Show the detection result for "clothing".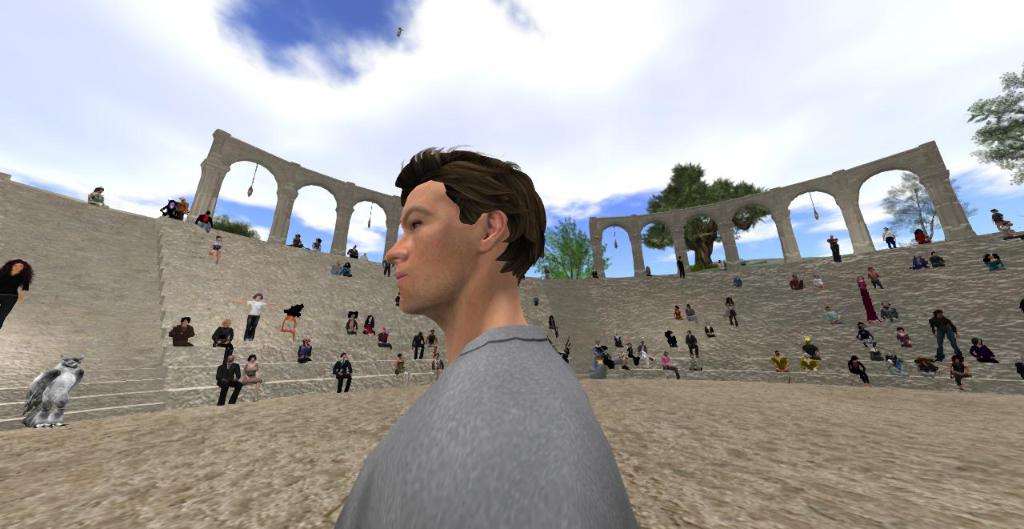
Rect(162, 202, 183, 218).
